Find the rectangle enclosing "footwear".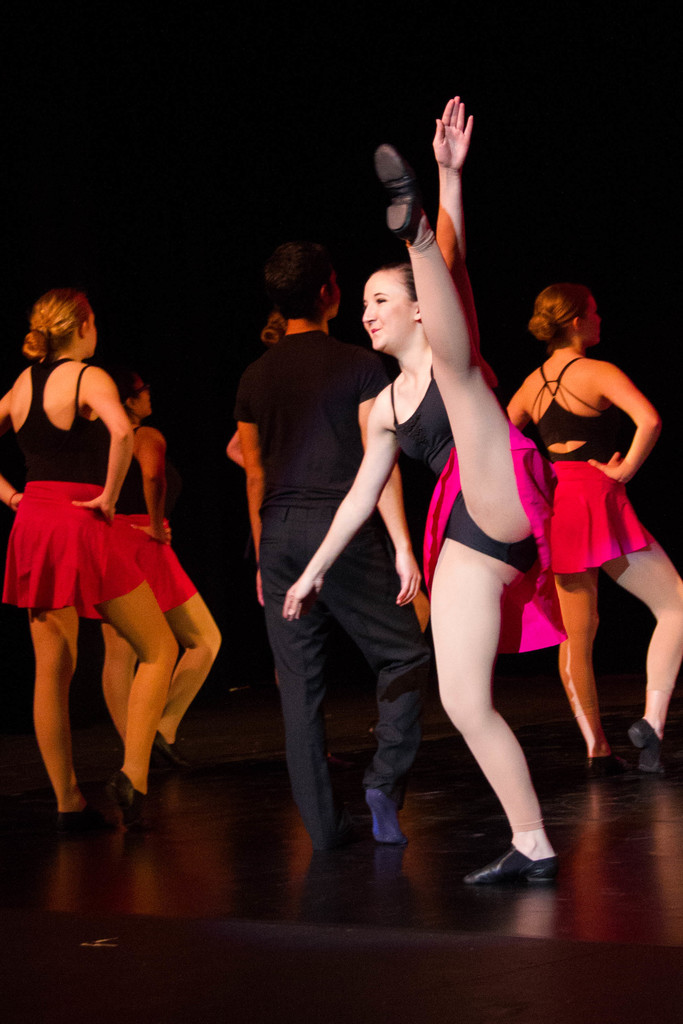
region(47, 797, 108, 834).
